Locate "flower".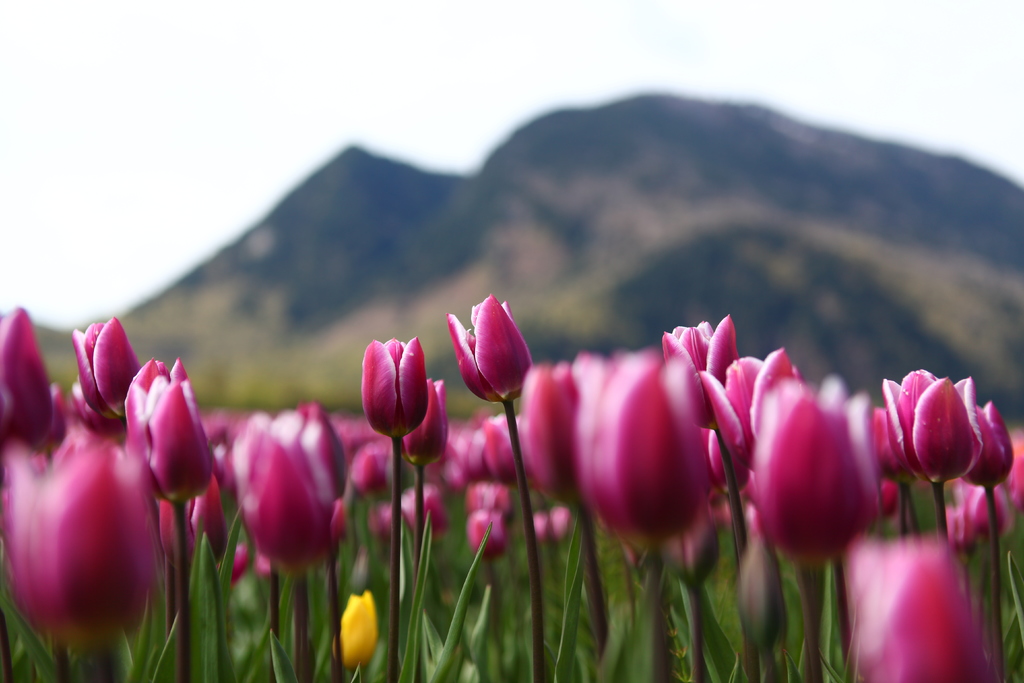
Bounding box: (371, 506, 396, 532).
